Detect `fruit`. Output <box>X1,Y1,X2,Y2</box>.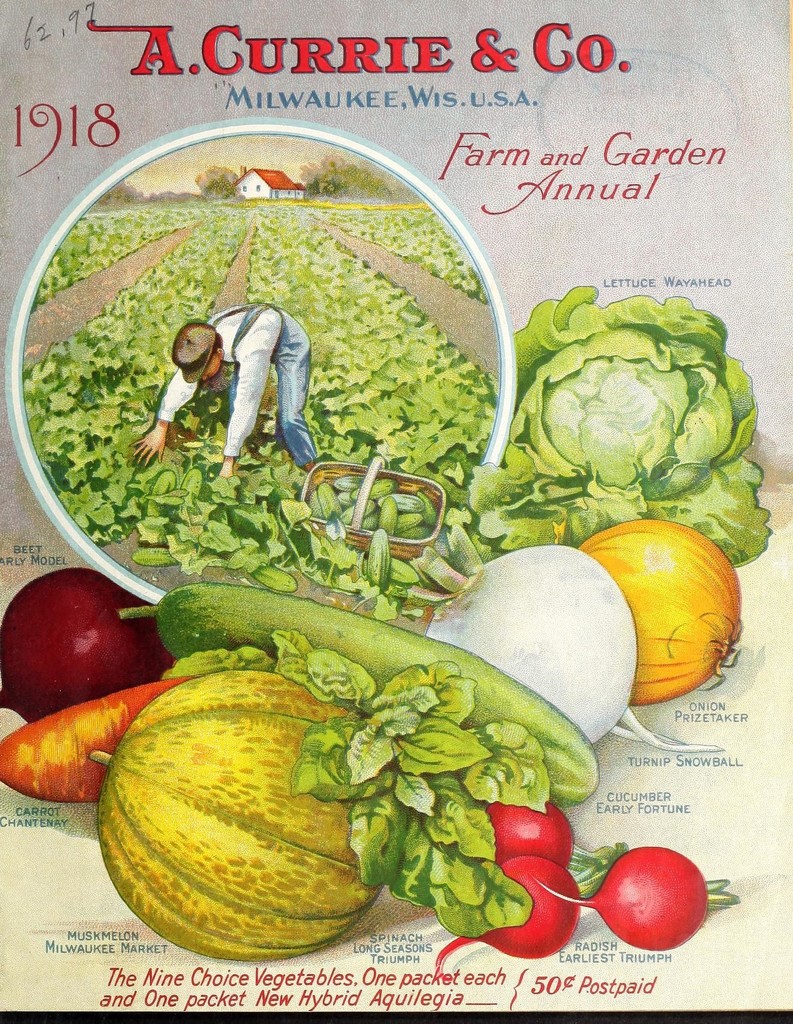
<box>446,853,582,956</box>.
